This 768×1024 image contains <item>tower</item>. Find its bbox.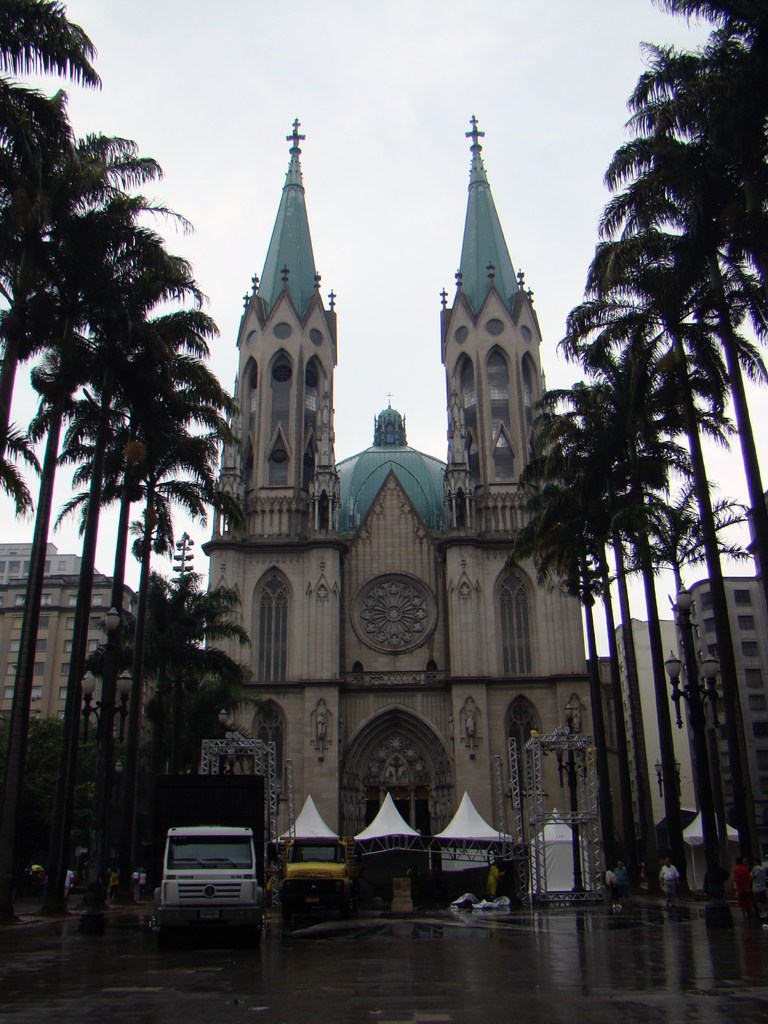
<region>6, 548, 172, 911</region>.
